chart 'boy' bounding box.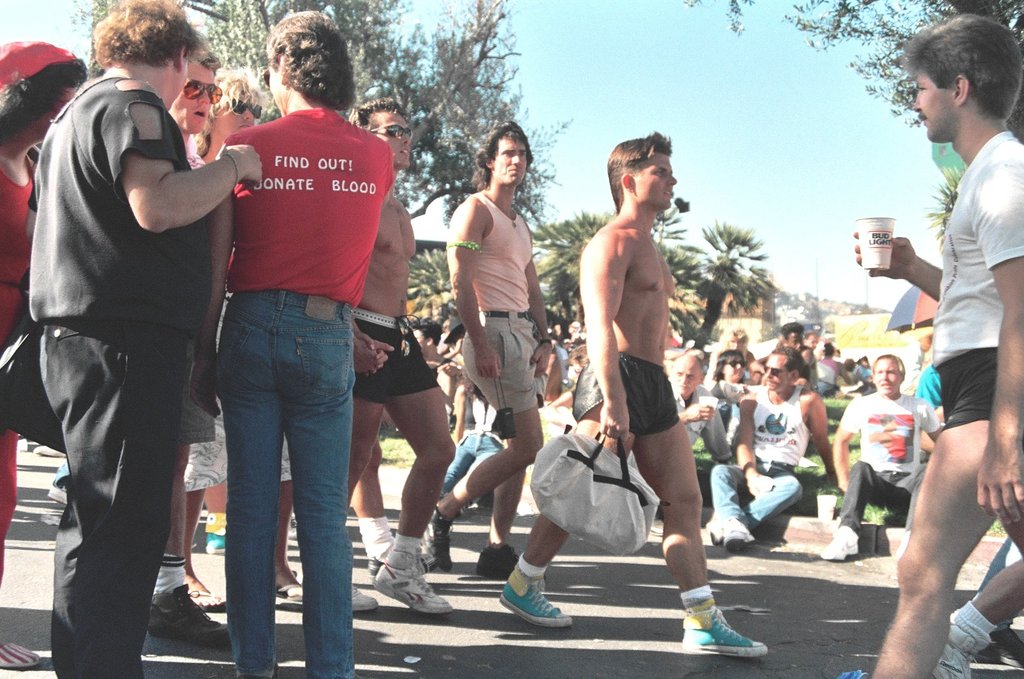
Charted: 350/98/460/614.
